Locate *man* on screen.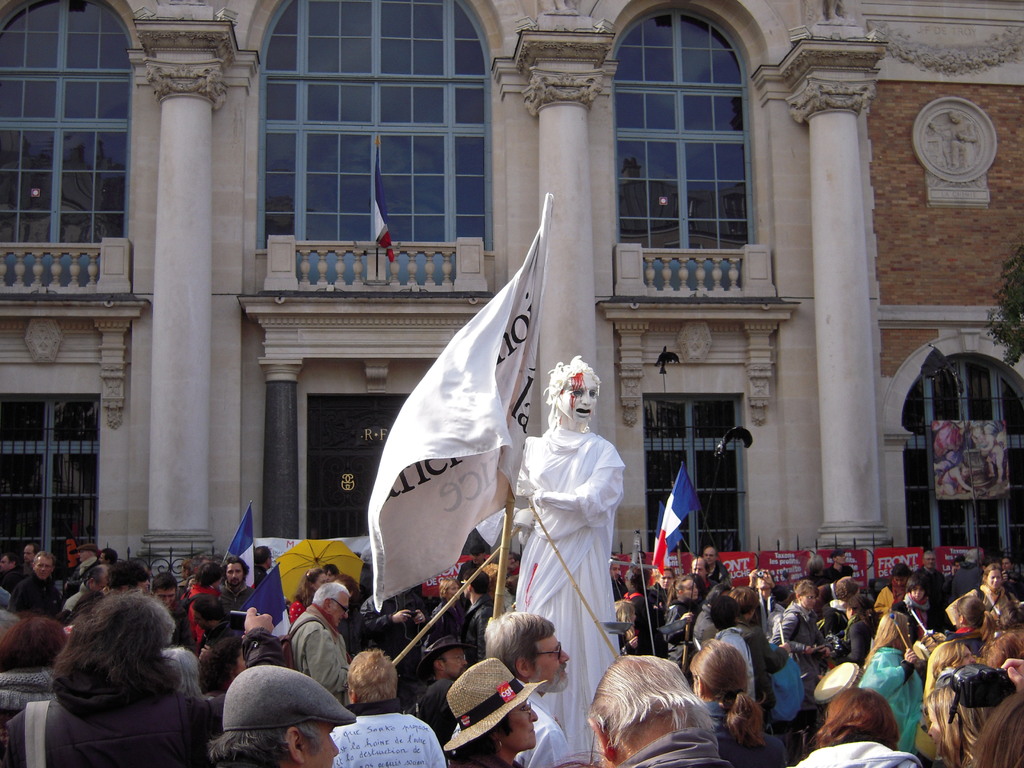
On screen at box(13, 550, 60, 614).
